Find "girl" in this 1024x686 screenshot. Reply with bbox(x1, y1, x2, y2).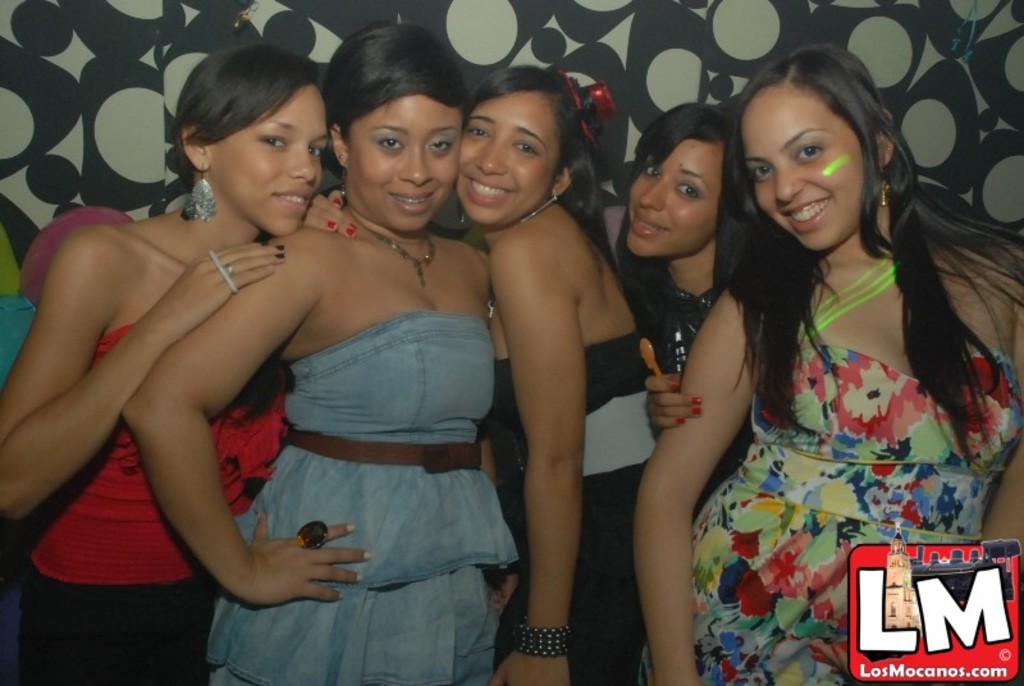
bbox(0, 47, 330, 685).
